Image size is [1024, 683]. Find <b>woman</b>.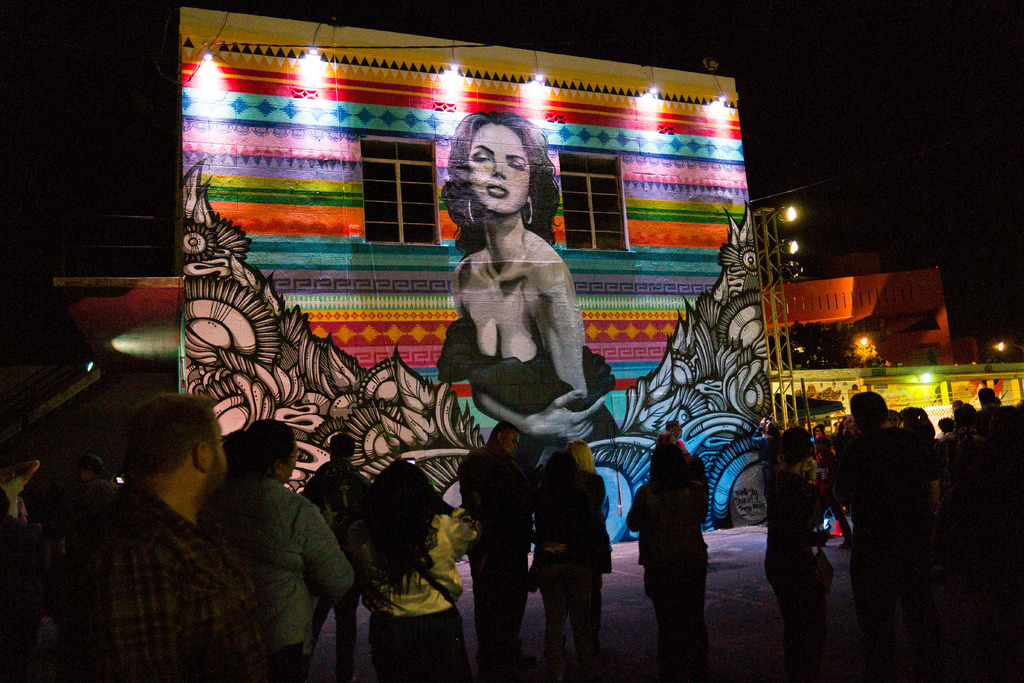
BBox(760, 431, 842, 682).
